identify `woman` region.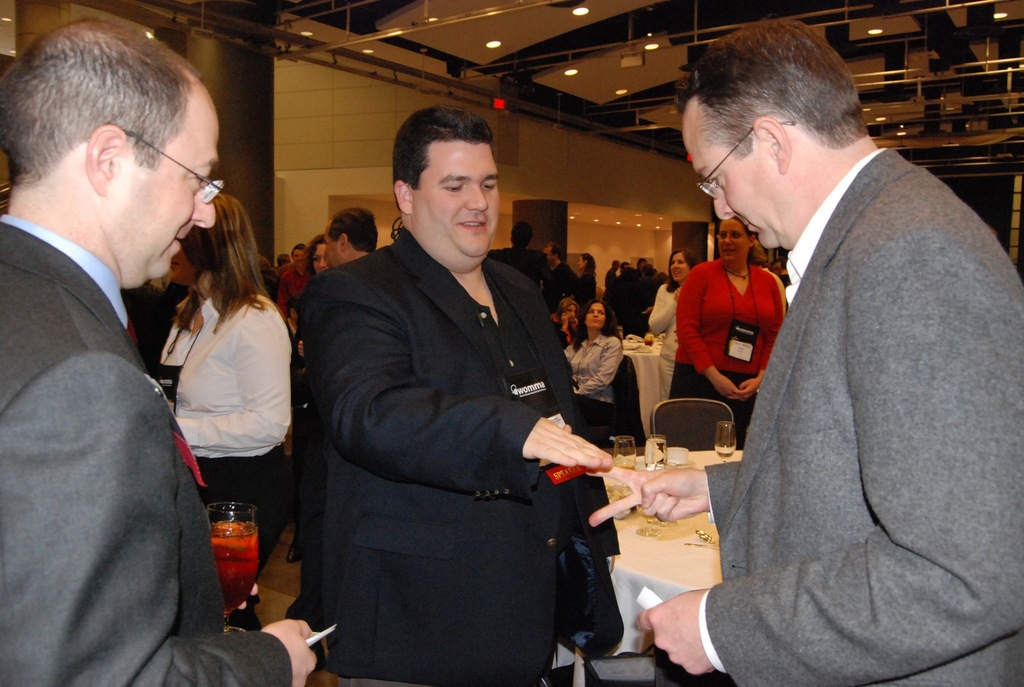
Region: 666:214:783:453.
